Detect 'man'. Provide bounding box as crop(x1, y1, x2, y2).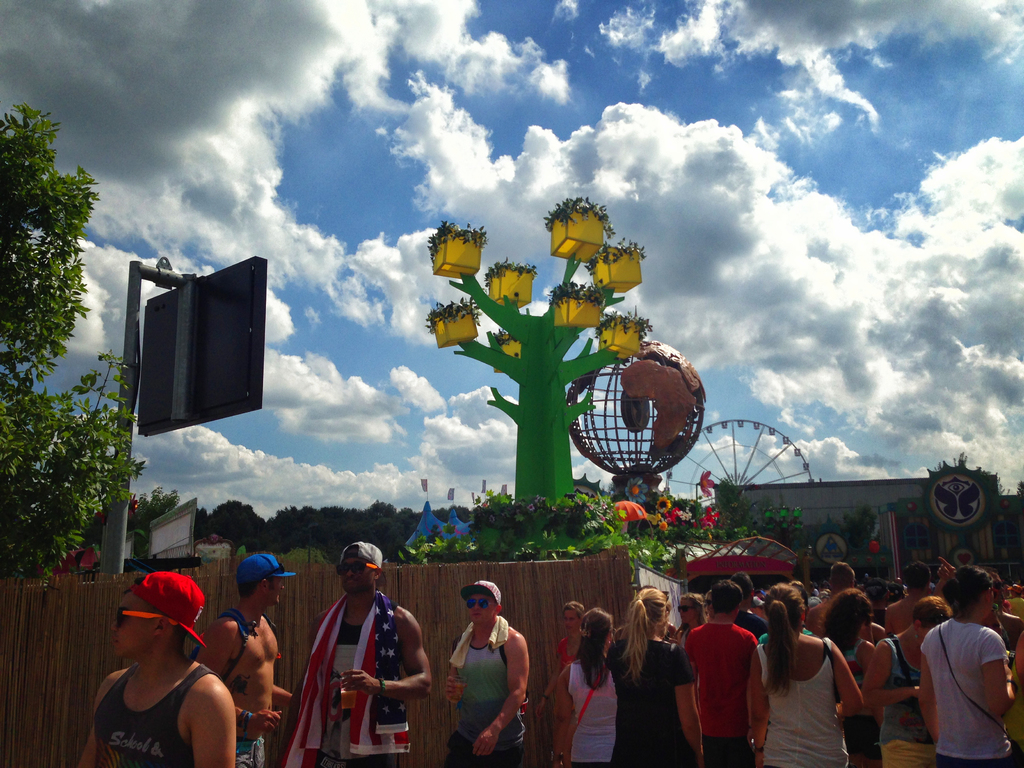
crop(441, 580, 529, 767).
